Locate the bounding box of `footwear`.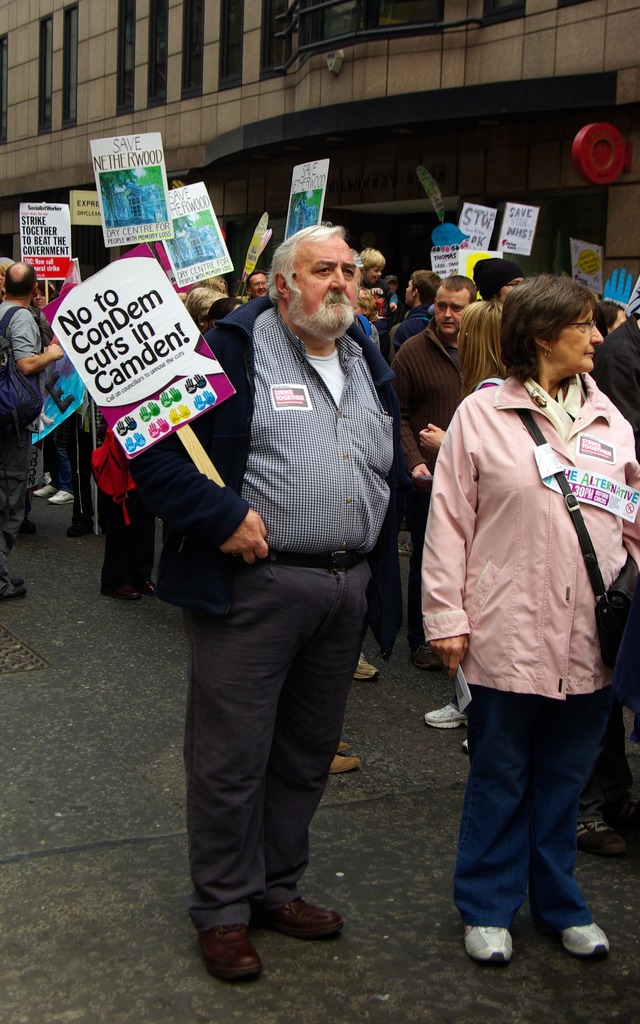
Bounding box: select_region(562, 923, 611, 955).
